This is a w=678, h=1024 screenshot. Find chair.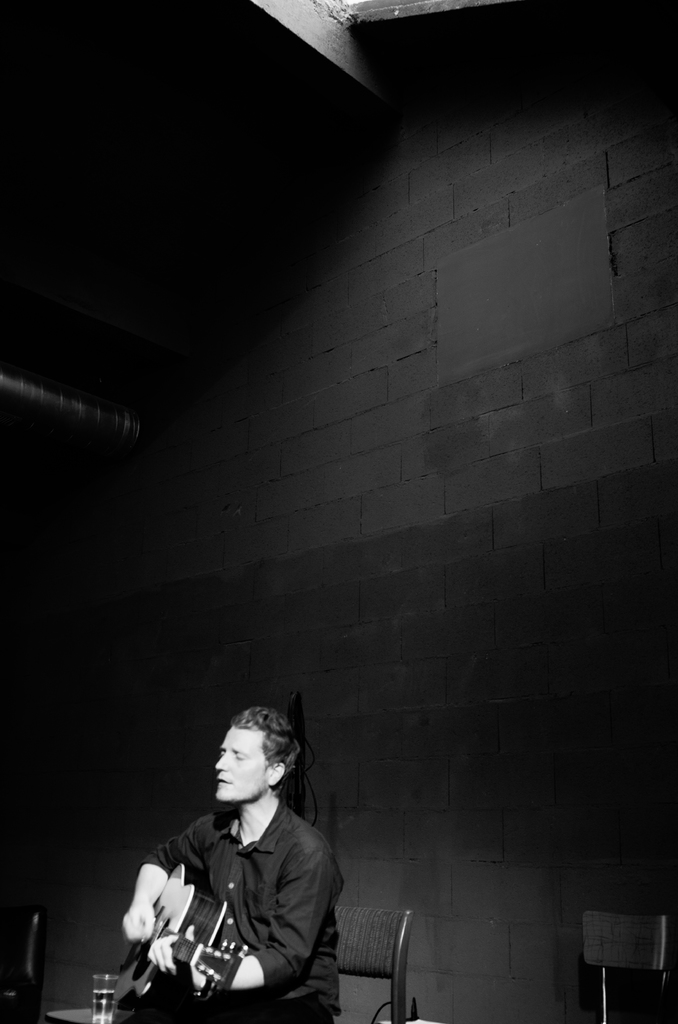
Bounding box: 578,908,671,1023.
